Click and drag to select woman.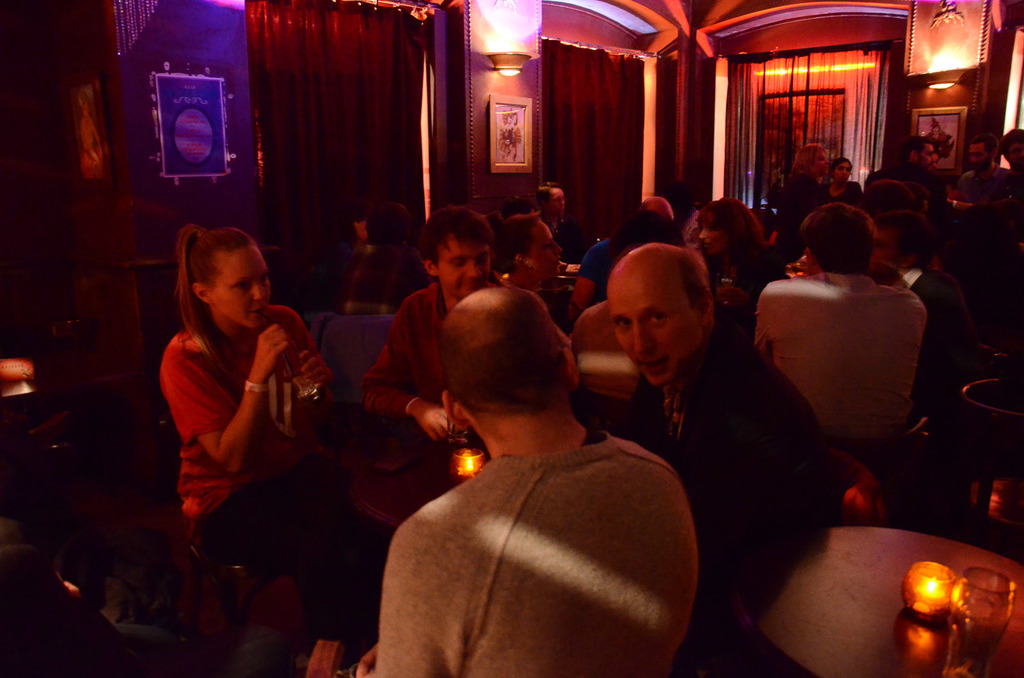
Selection: left=498, top=210, right=561, bottom=292.
